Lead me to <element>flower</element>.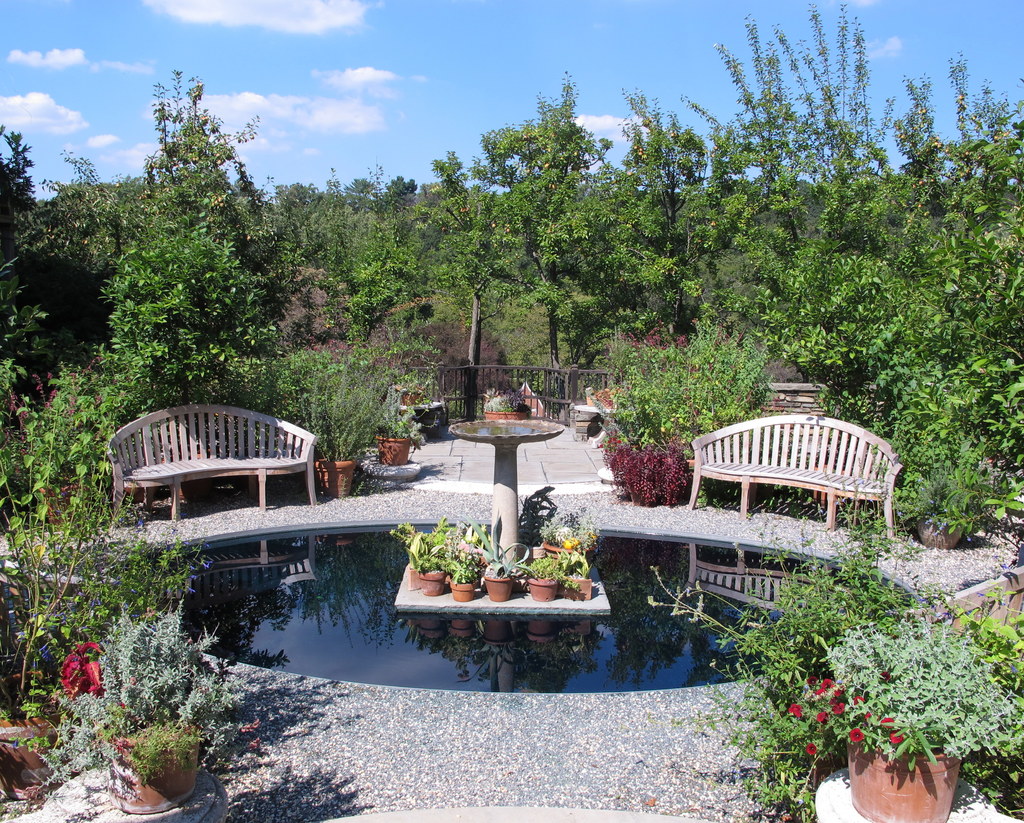
Lead to [x1=816, y1=715, x2=828, y2=721].
